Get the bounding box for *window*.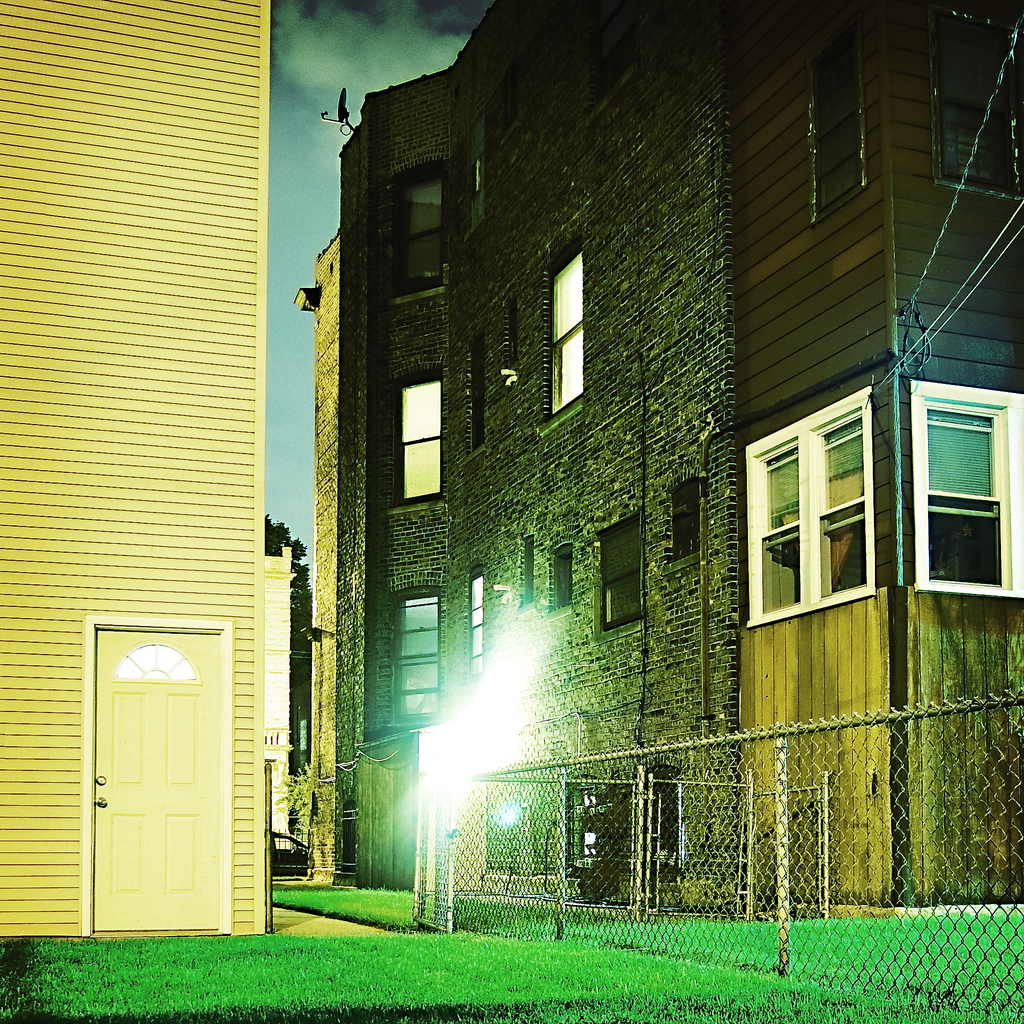
bbox=(397, 382, 449, 504).
